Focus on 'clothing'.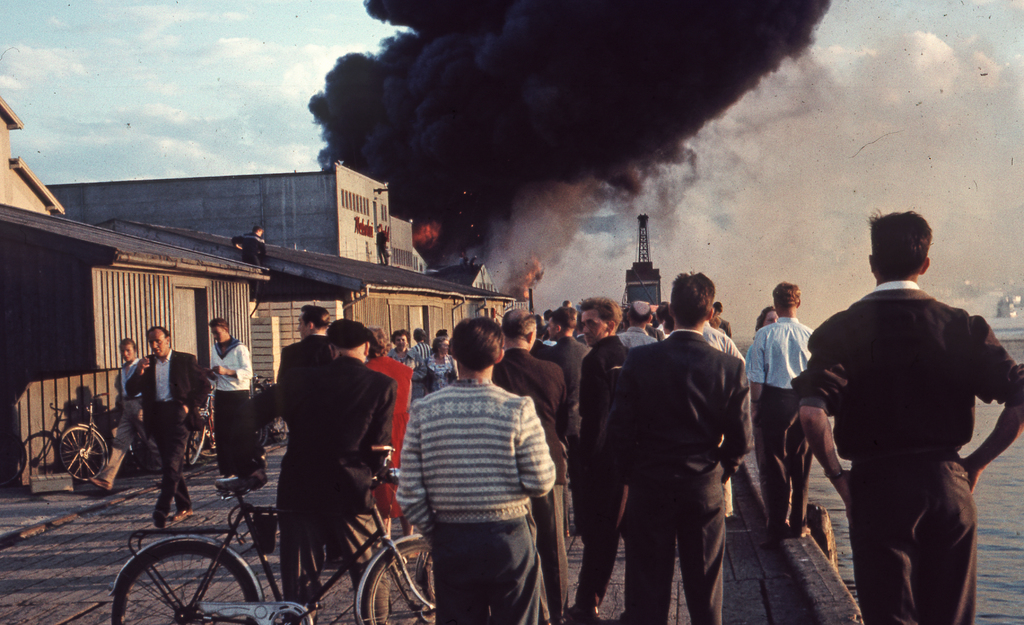
Focused at <bbox>228, 227, 268, 302</bbox>.
